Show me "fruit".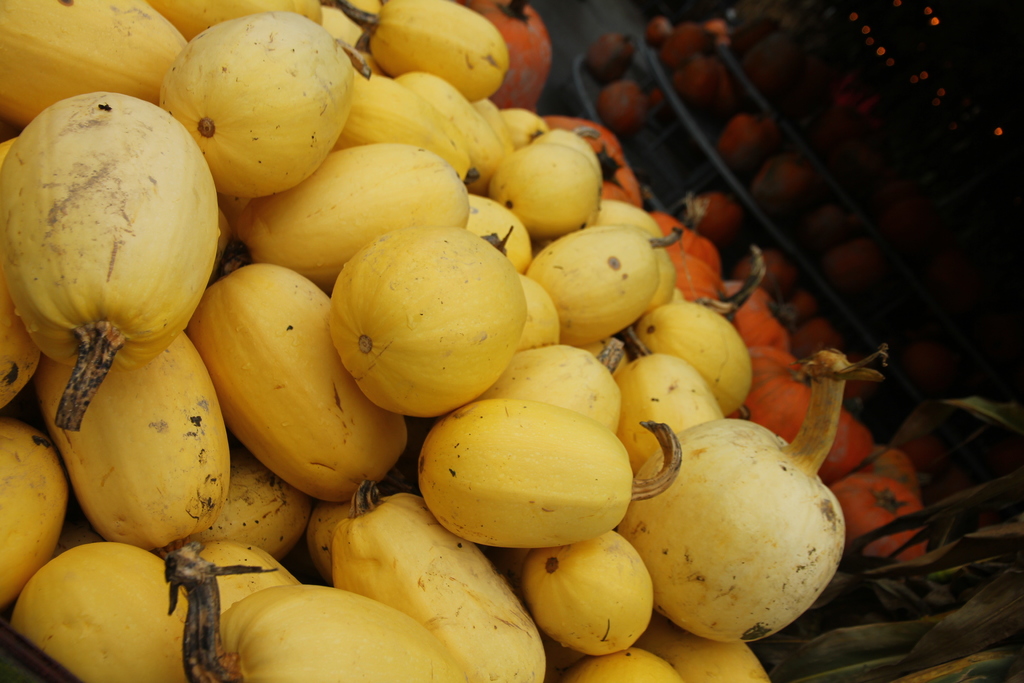
"fruit" is here: l=312, t=218, r=541, b=423.
